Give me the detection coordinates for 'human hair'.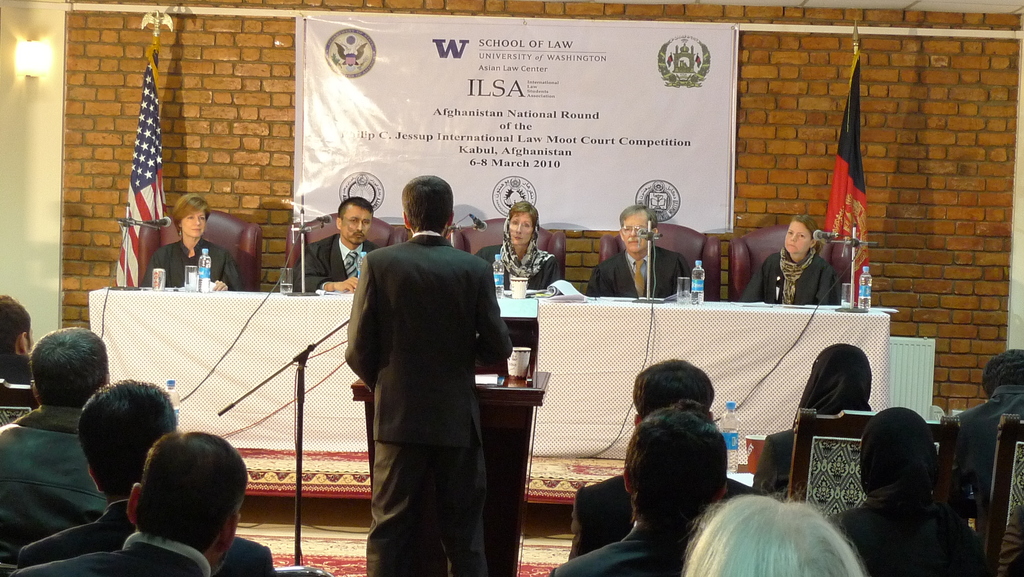
bbox=(615, 203, 664, 238).
